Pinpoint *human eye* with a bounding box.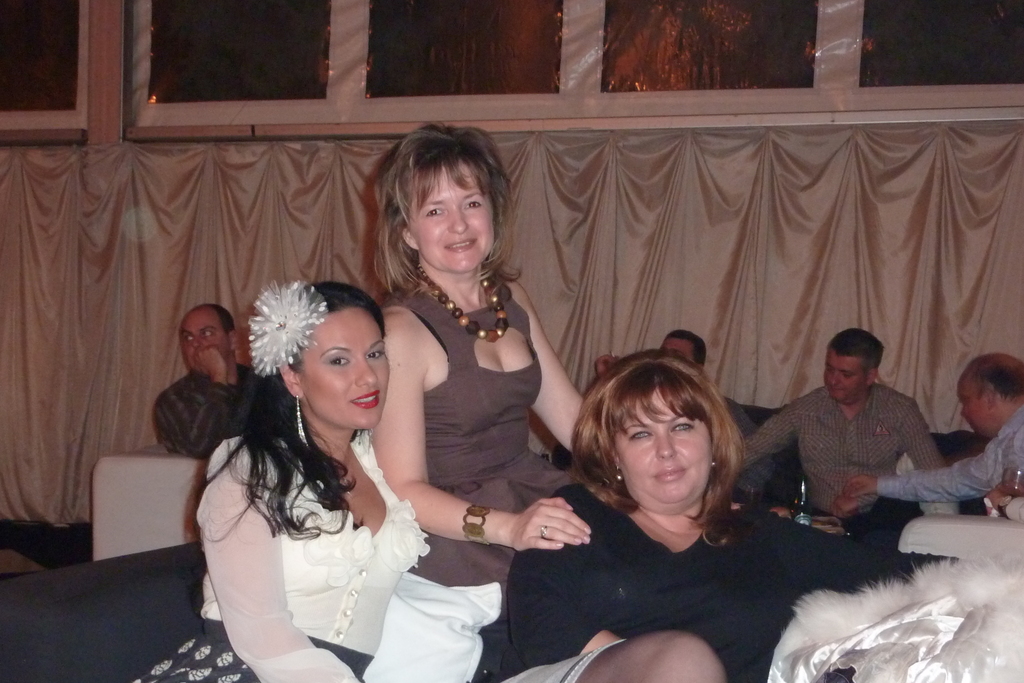
bbox=[628, 427, 655, 445].
